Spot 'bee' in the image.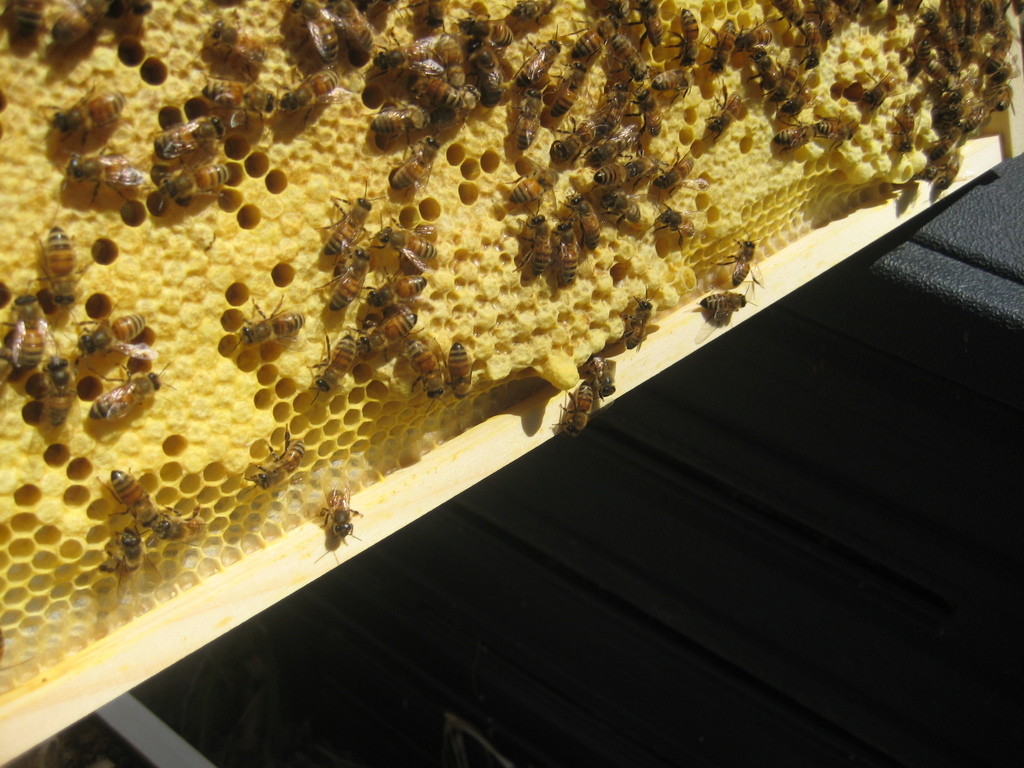
'bee' found at 630,158,658,184.
